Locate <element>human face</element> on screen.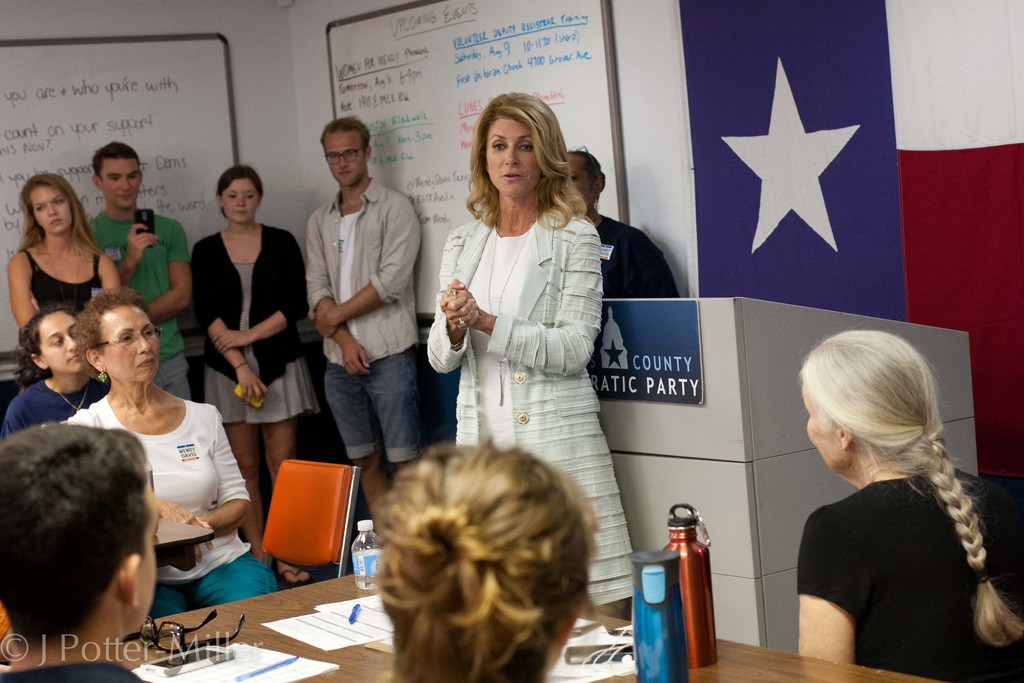
On screen at left=42, top=309, right=76, bottom=378.
